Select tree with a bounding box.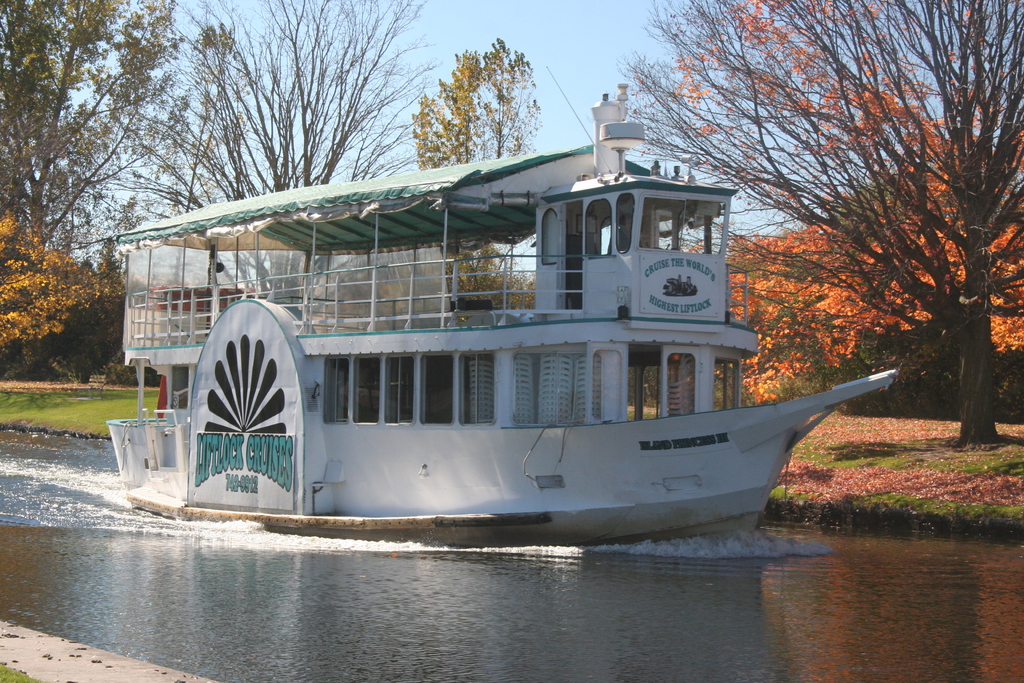
(615,0,1023,449).
